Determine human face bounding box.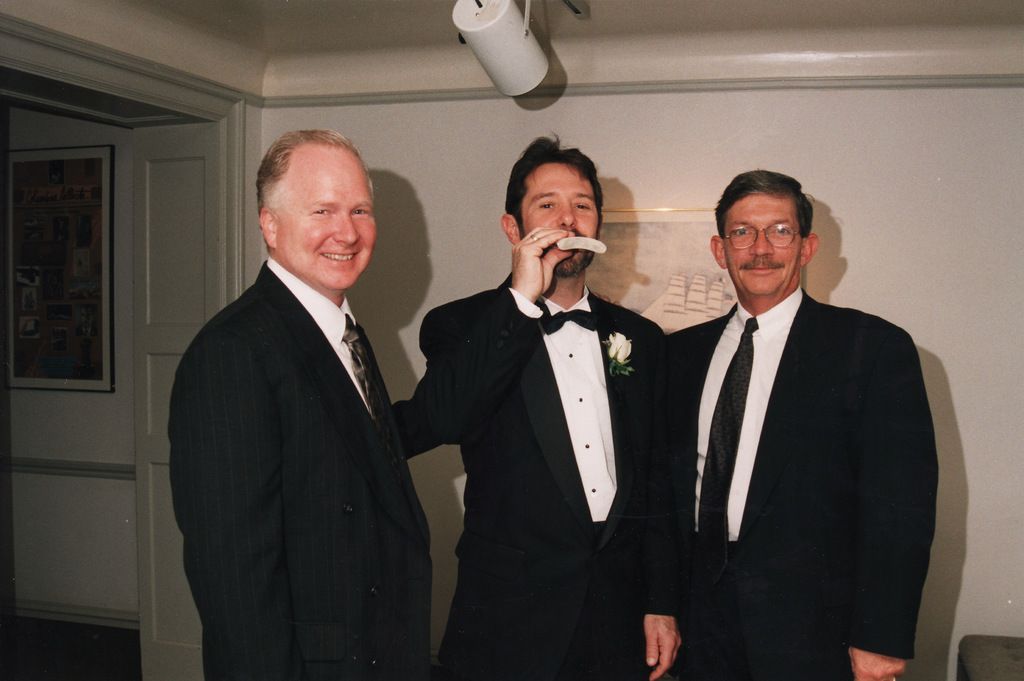
Determined: bbox(282, 154, 376, 287).
